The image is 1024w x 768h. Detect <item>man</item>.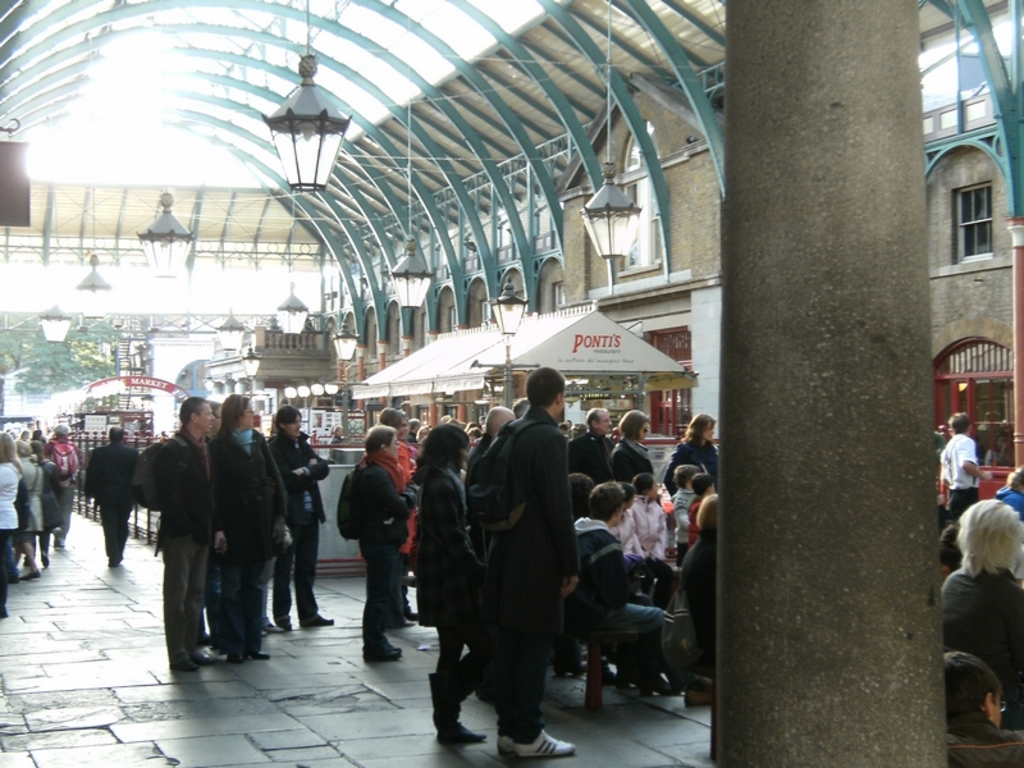
Detection: 612, 484, 681, 613.
